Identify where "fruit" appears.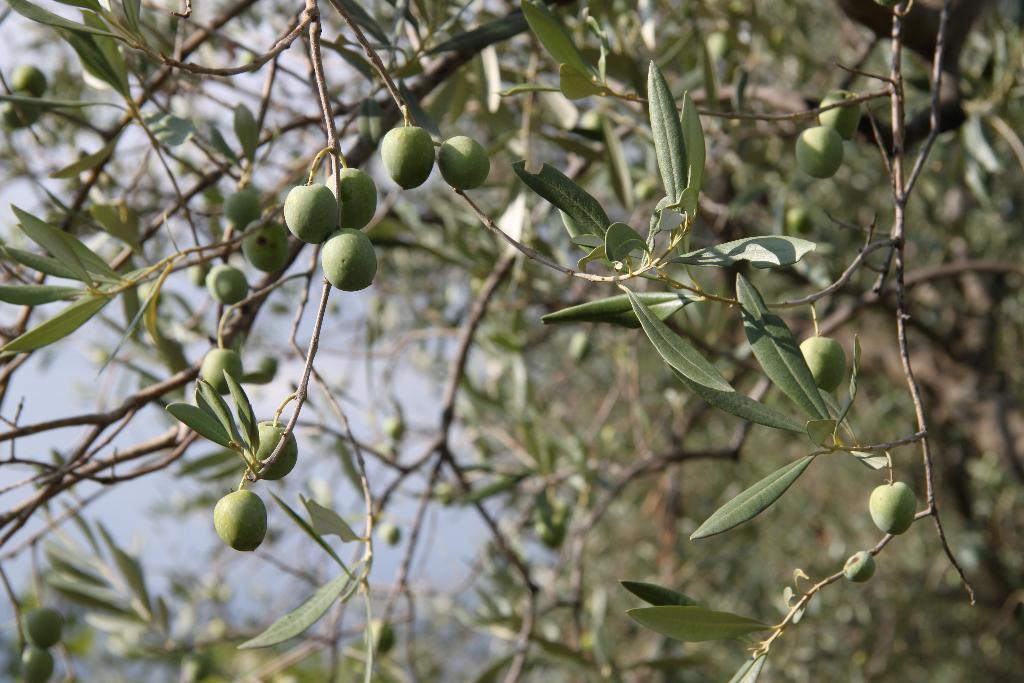
Appears at detection(797, 126, 846, 177).
